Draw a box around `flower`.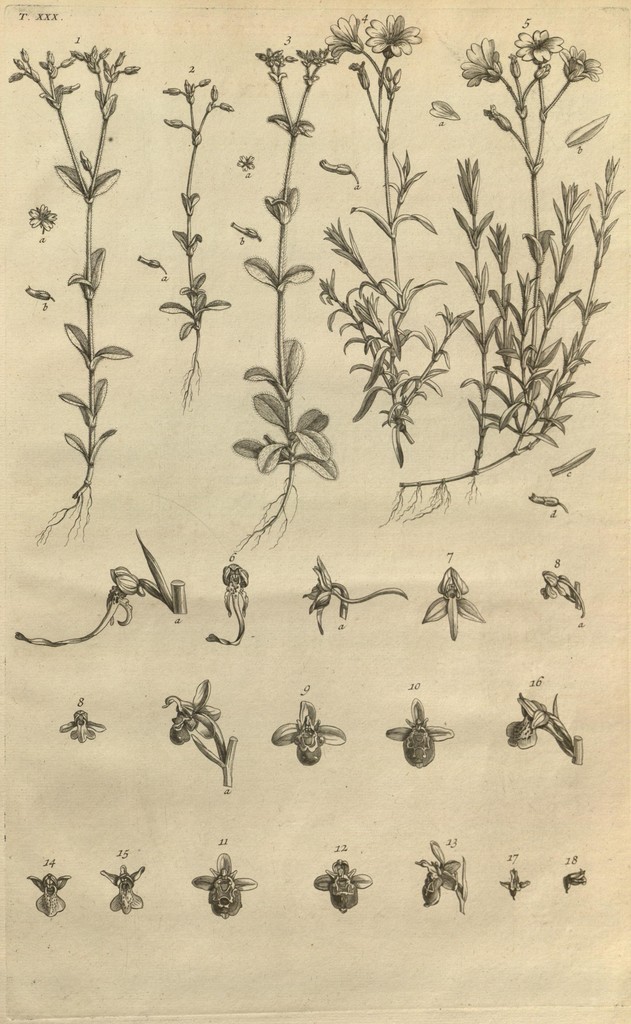
(506,691,588,756).
